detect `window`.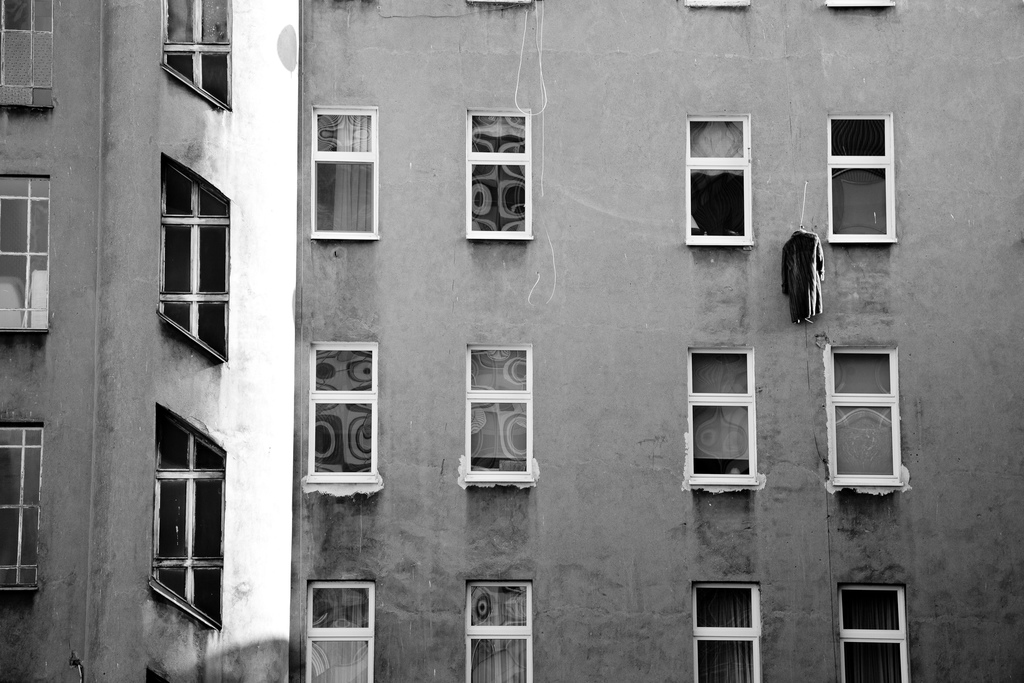
Detected at 837/582/911/682.
